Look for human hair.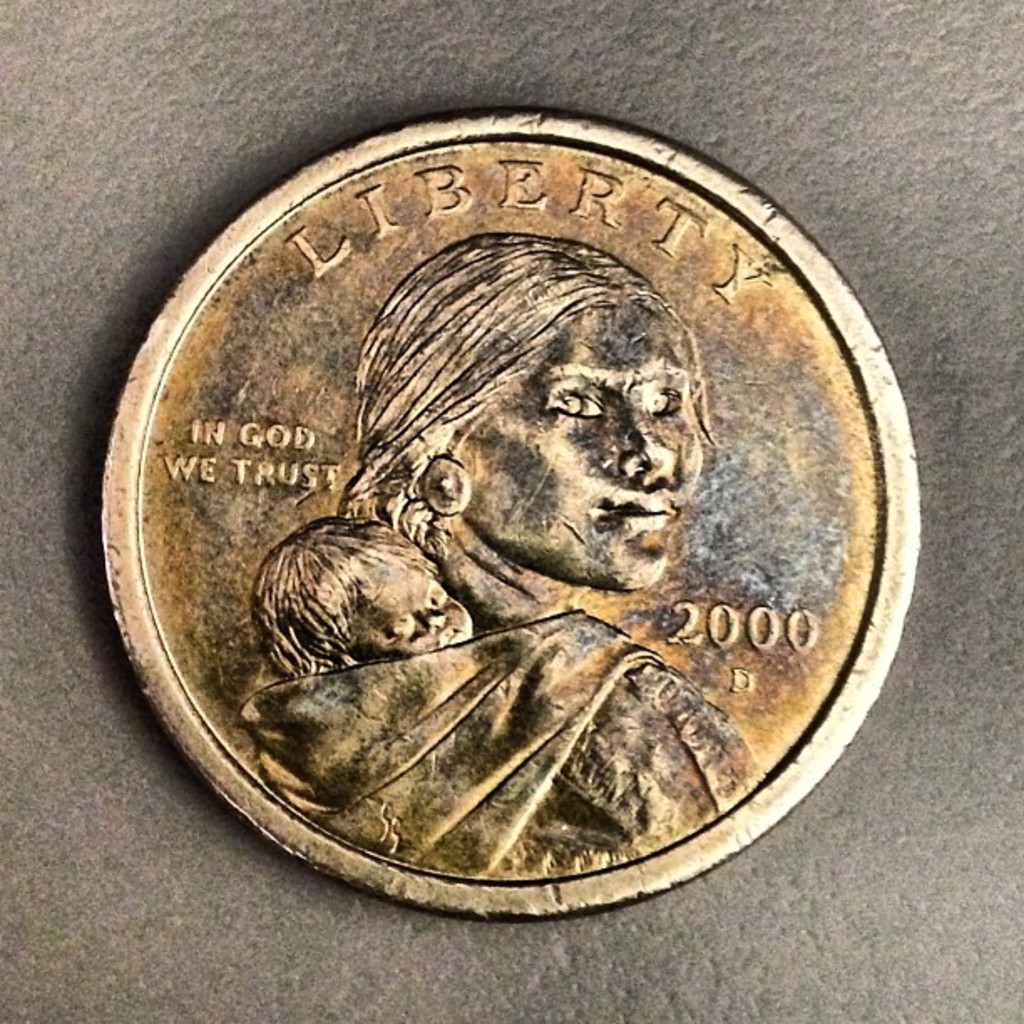
Found: 253:515:420:681.
